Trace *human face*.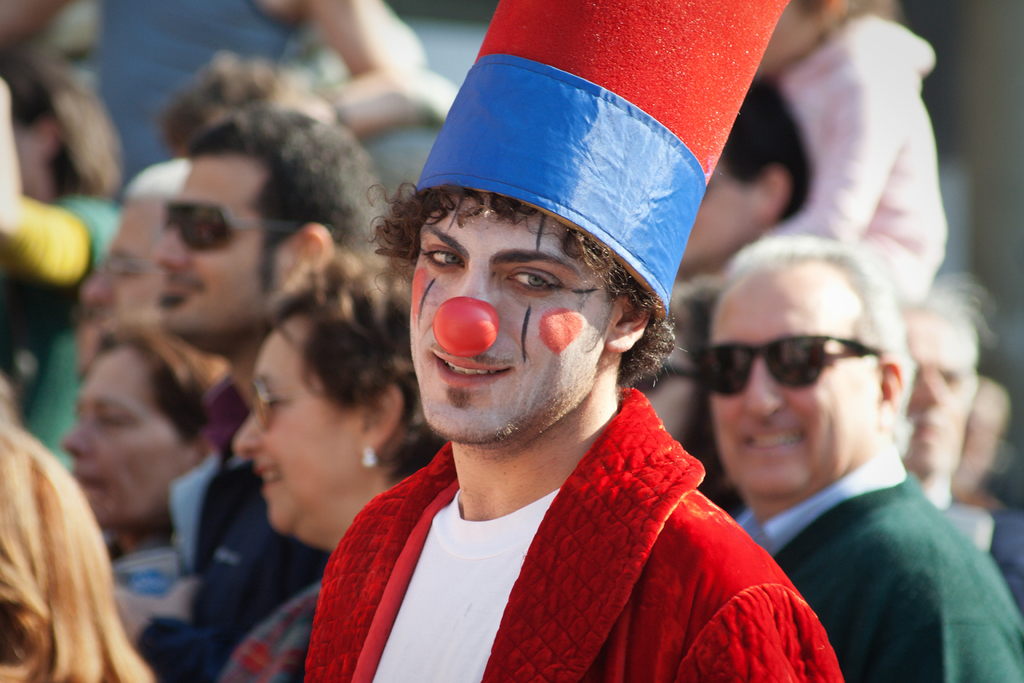
Traced to box=[69, 357, 189, 525].
